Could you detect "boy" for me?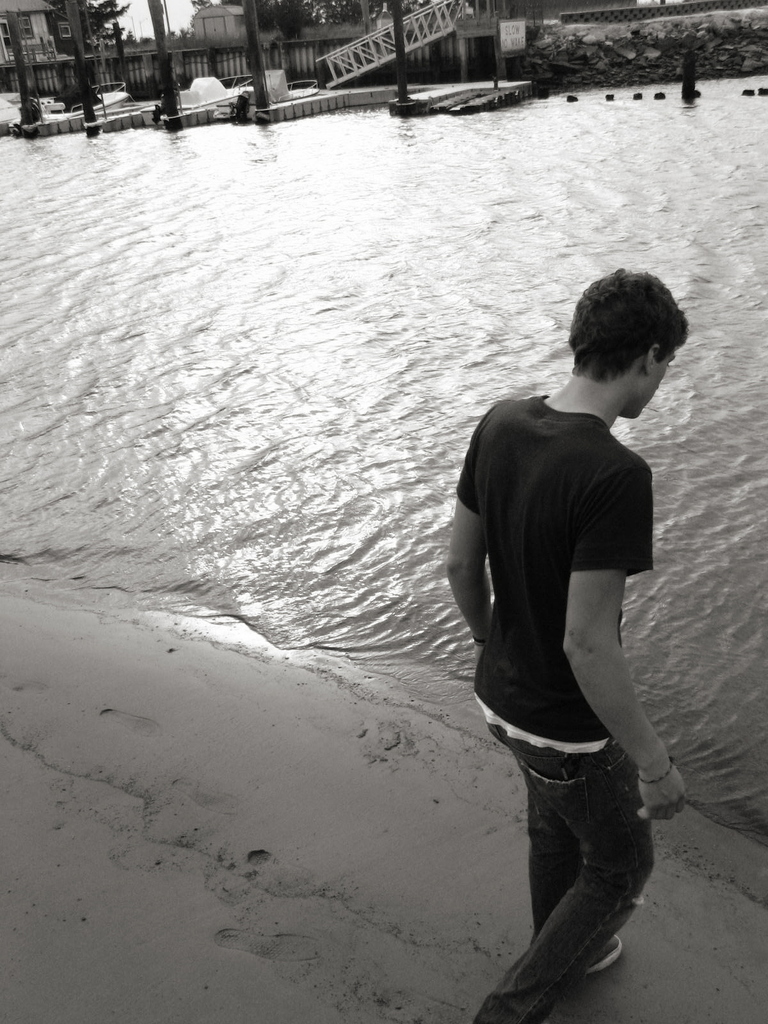
Detection result: bbox(419, 239, 701, 991).
